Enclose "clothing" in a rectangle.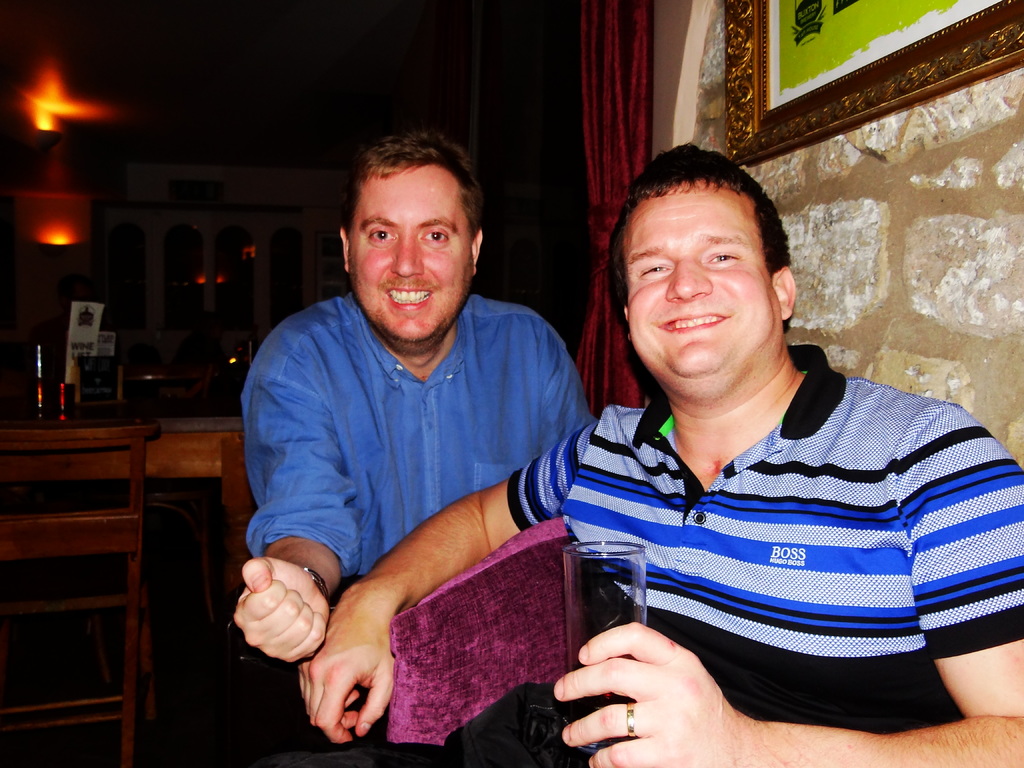
539,311,984,762.
